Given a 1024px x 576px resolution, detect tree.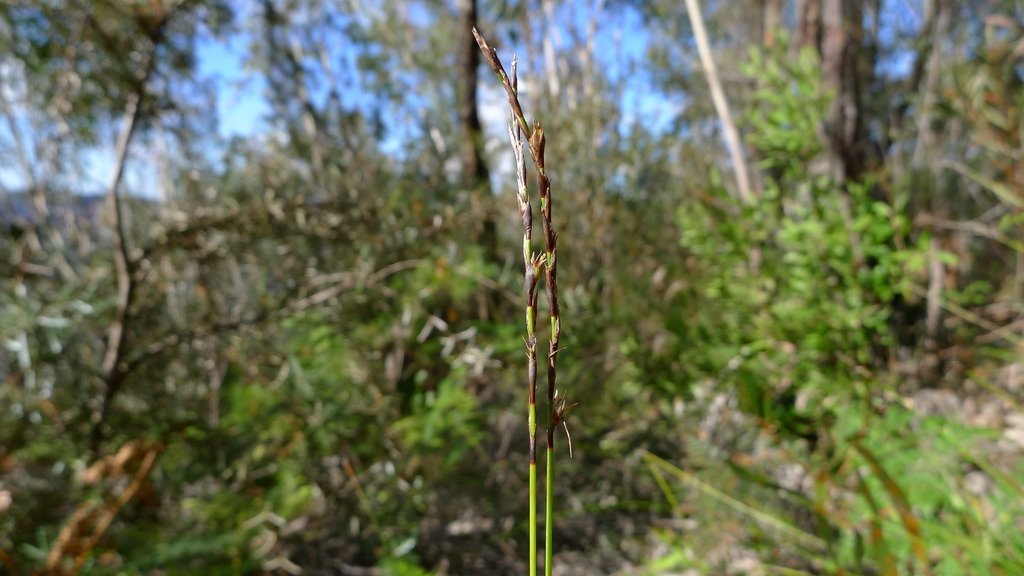
detection(0, 0, 239, 458).
